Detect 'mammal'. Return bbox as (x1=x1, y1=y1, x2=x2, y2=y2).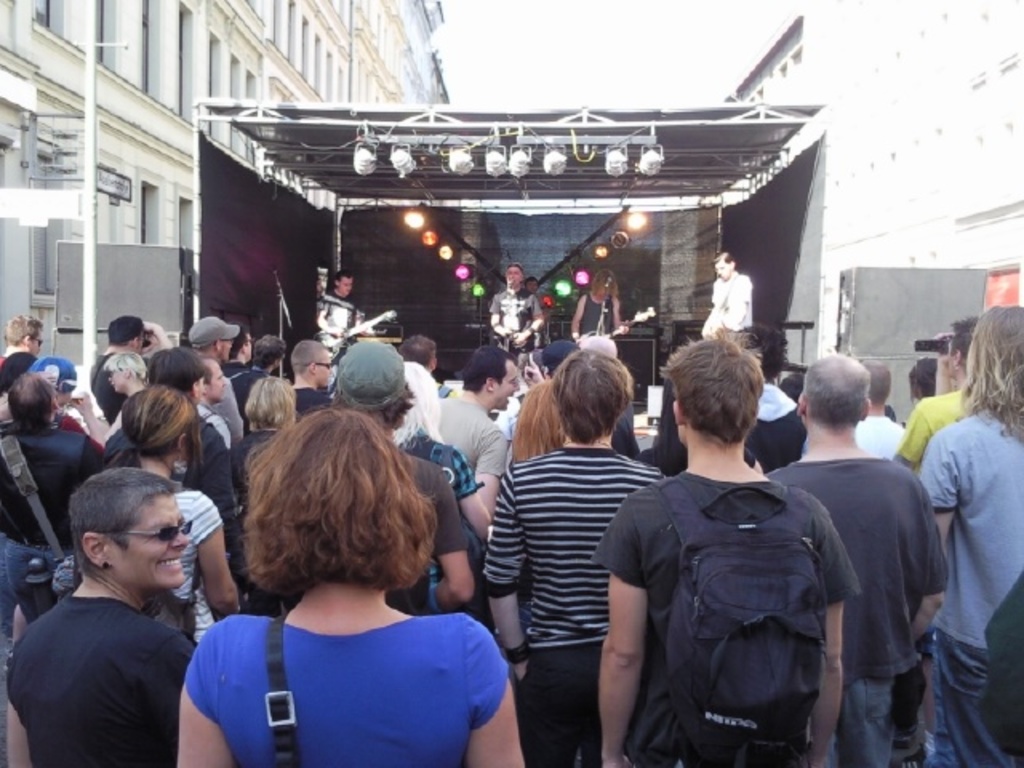
(x1=434, y1=339, x2=512, y2=576).
